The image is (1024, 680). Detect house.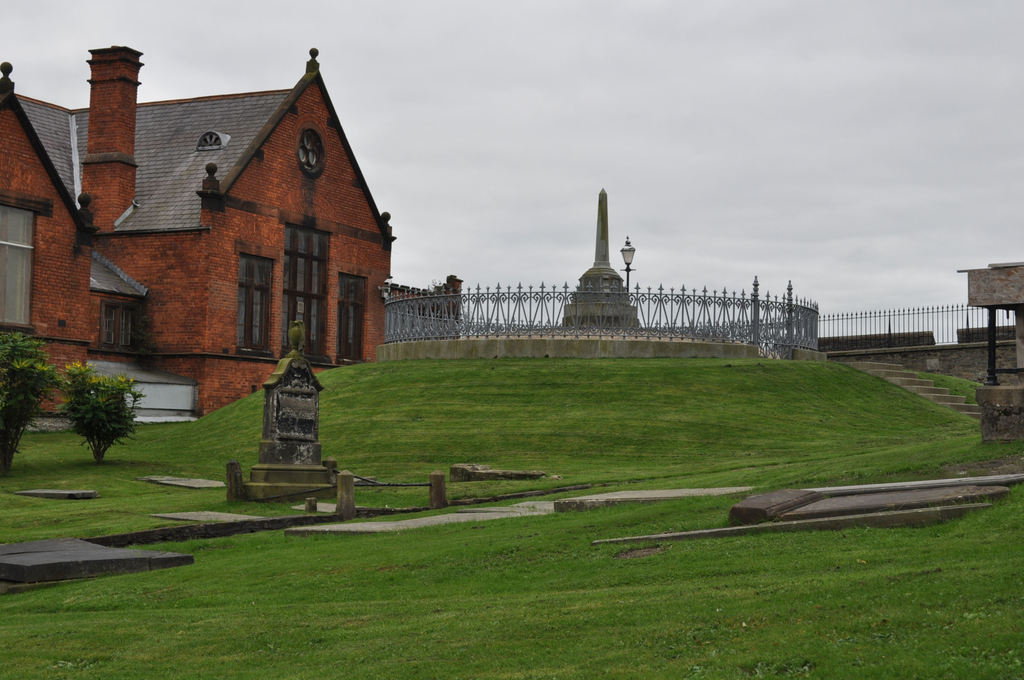
Detection: {"x1": 31, "y1": 31, "x2": 375, "y2": 427}.
